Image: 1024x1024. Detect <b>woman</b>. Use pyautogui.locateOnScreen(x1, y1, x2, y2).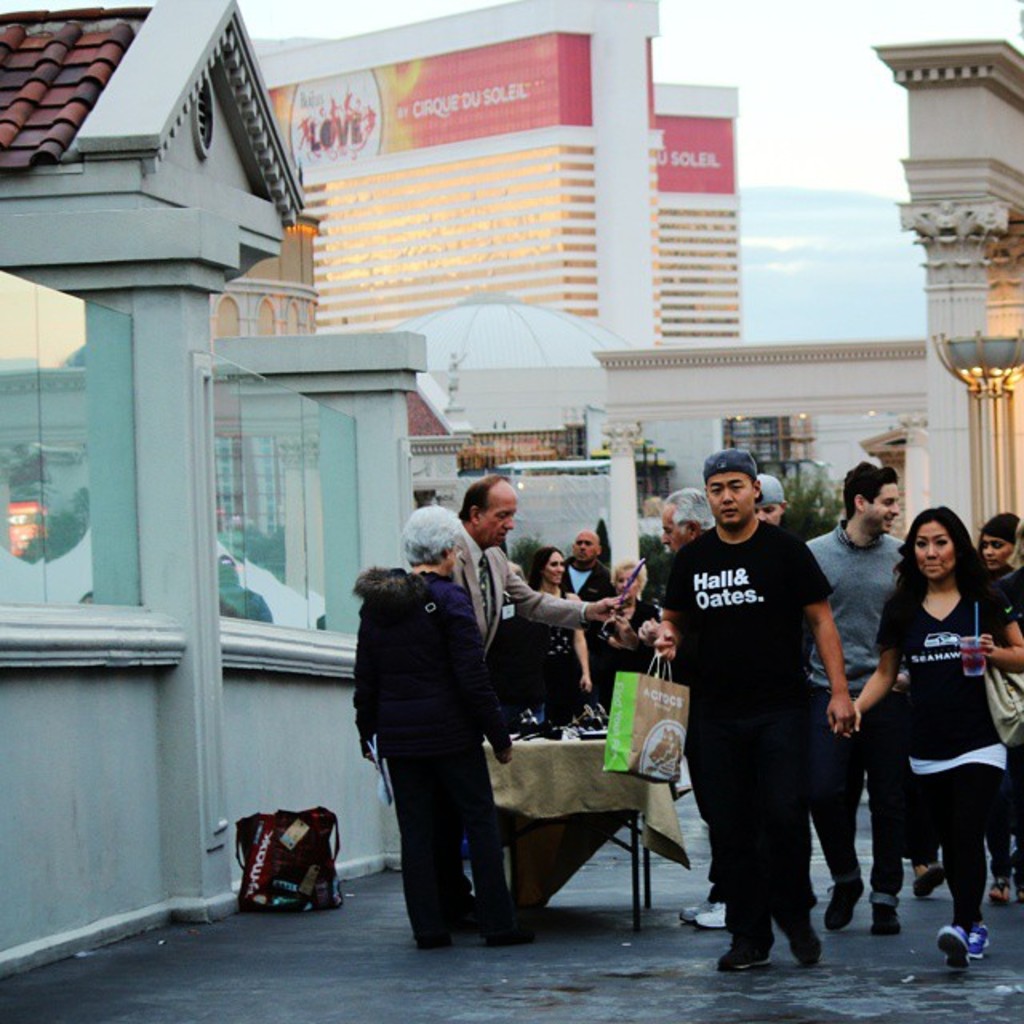
pyautogui.locateOnScreen(862, 498, 1013, 974).
